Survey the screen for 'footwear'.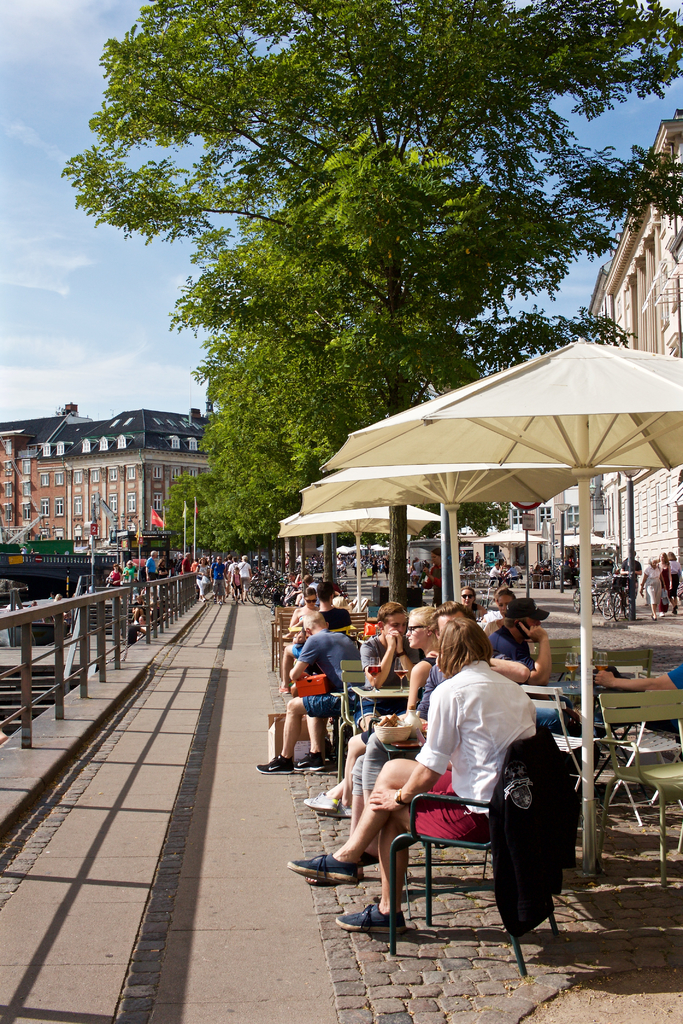
Survey found: 302, 746, 317, 774.
